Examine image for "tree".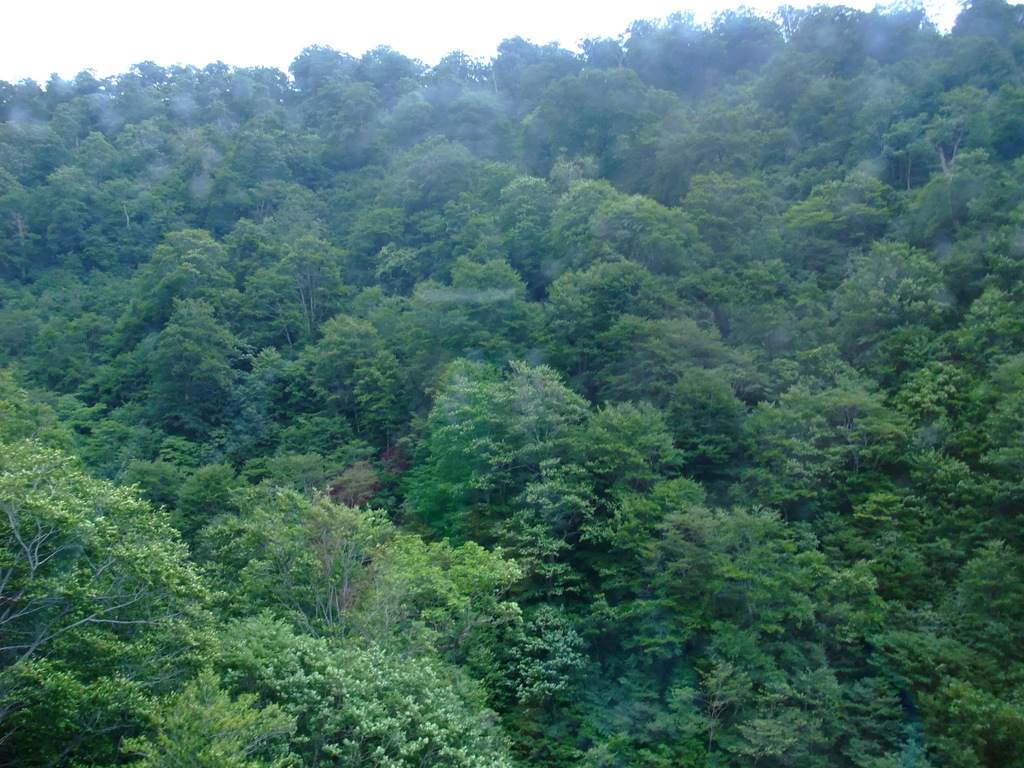
Examination result: (128,225,235,331).
